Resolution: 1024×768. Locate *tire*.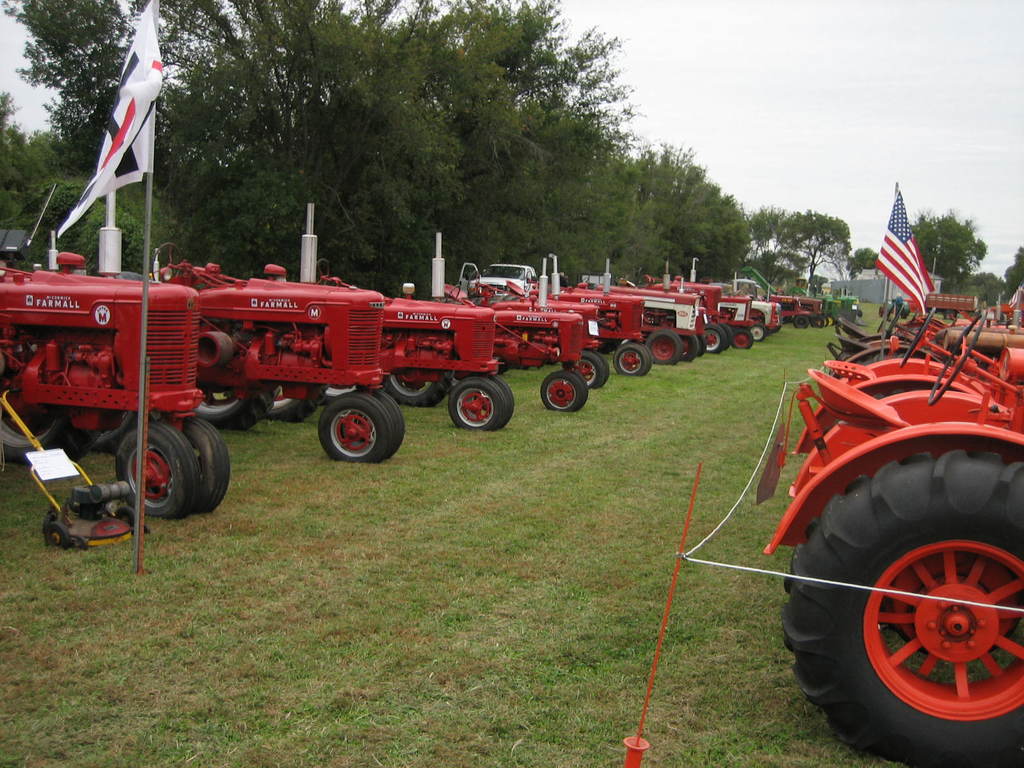
(856, 308, 863, 319).
